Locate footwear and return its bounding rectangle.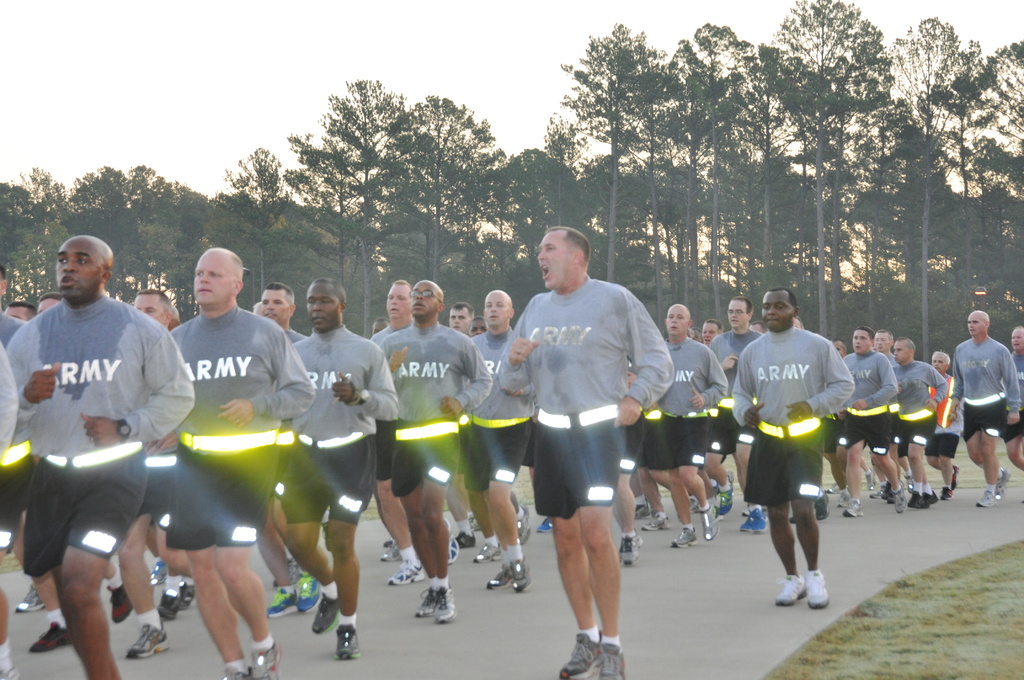
BBox(617, 523, 642, 569).
